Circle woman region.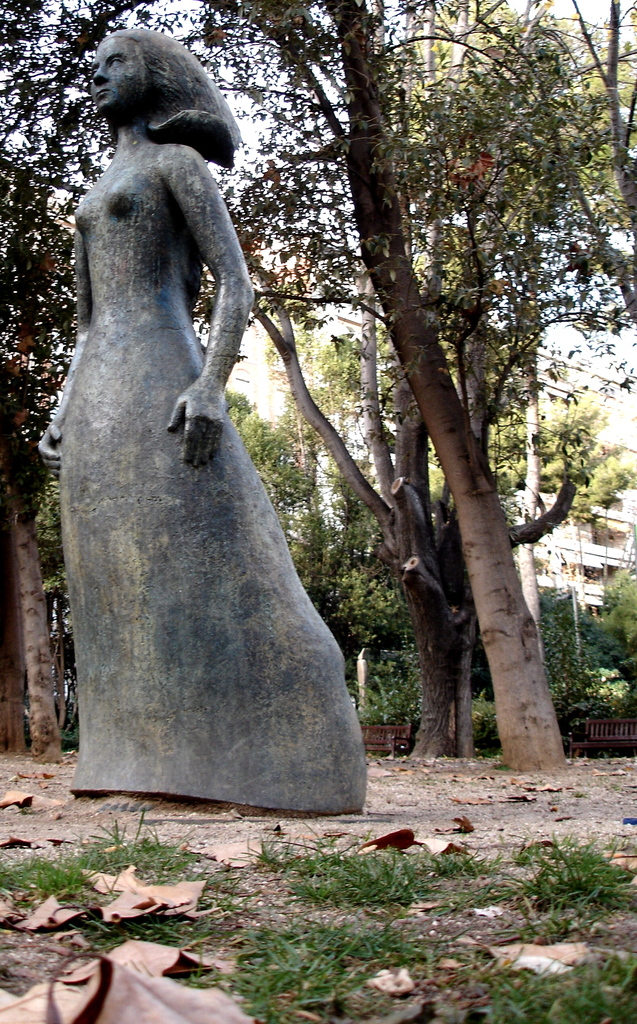
Region: (left=41, top=29, right=367, bottom=837).
